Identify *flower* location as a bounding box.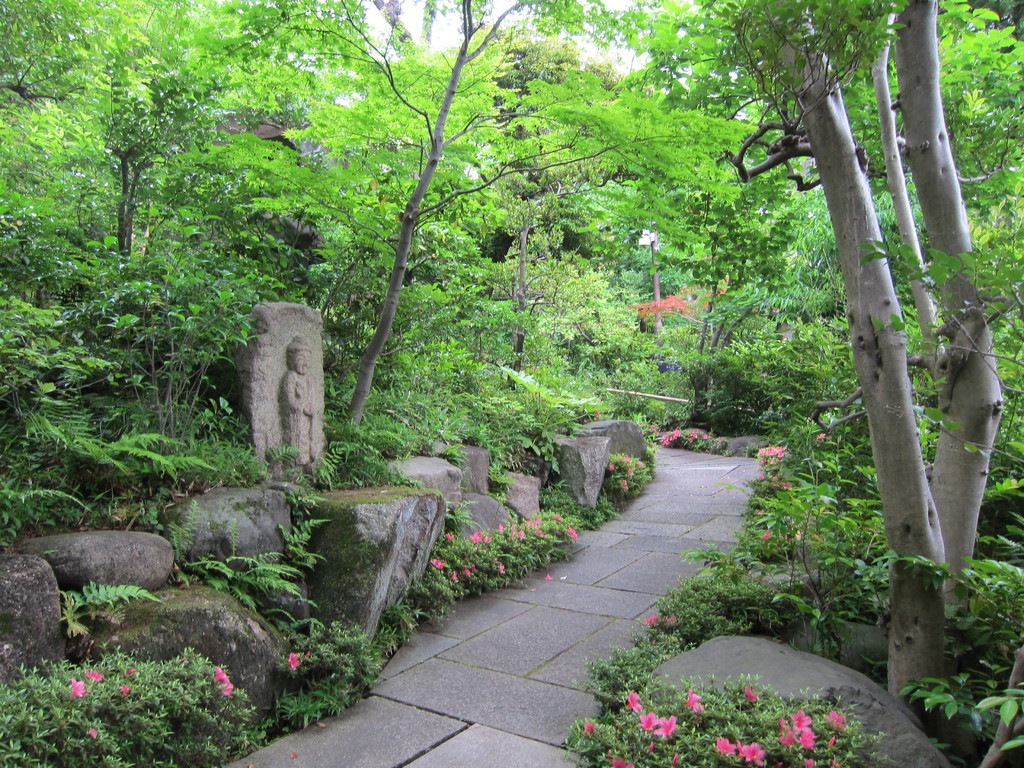
448/574/459/579.
